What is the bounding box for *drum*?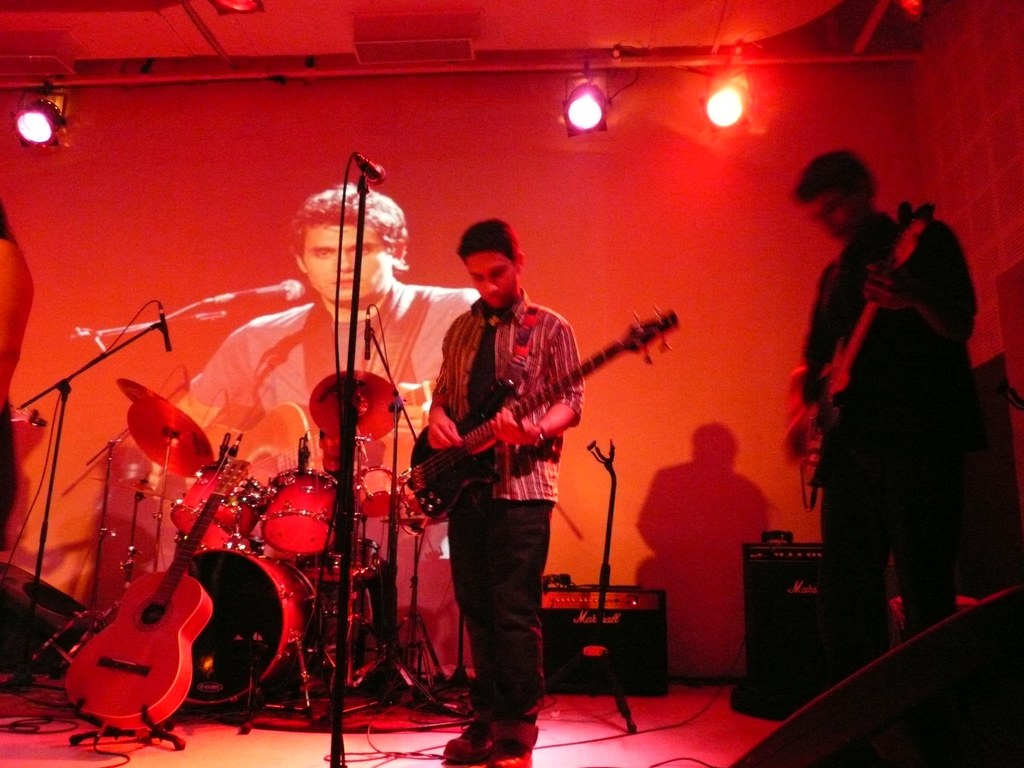
353,467,398,520.
